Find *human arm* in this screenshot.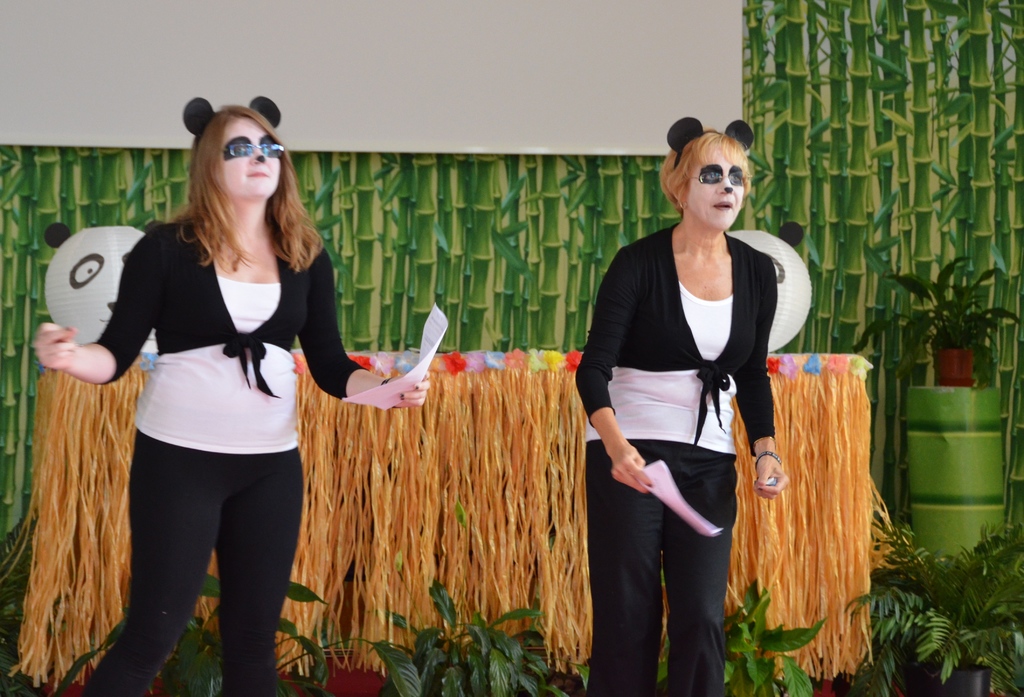
The bounding box for *human arm* is x1=284, y1=225, x2=440, y2=410.
